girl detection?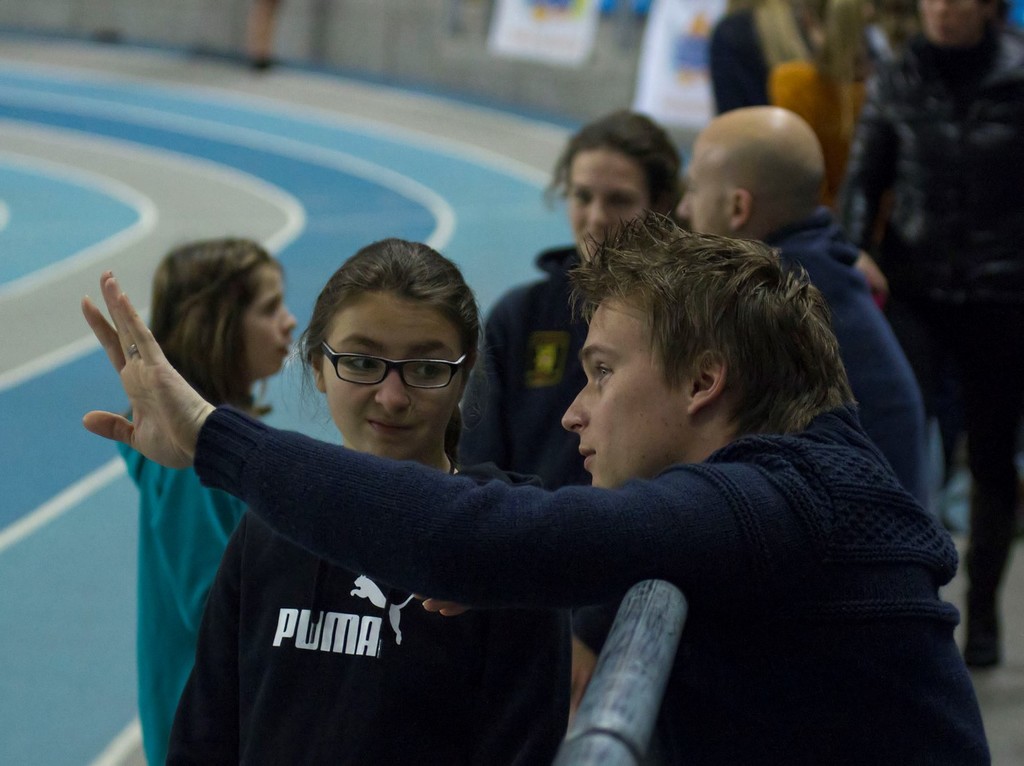
Rect(117, 239, 299, 765)
